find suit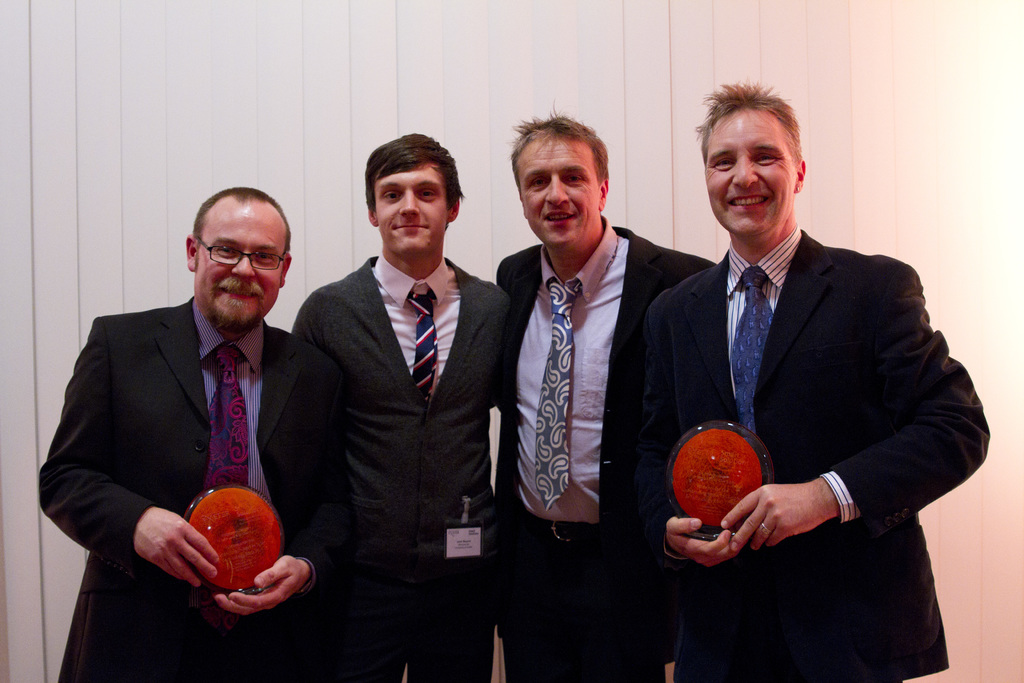
(x1=35, y1=290, x2=354, y2=682)
